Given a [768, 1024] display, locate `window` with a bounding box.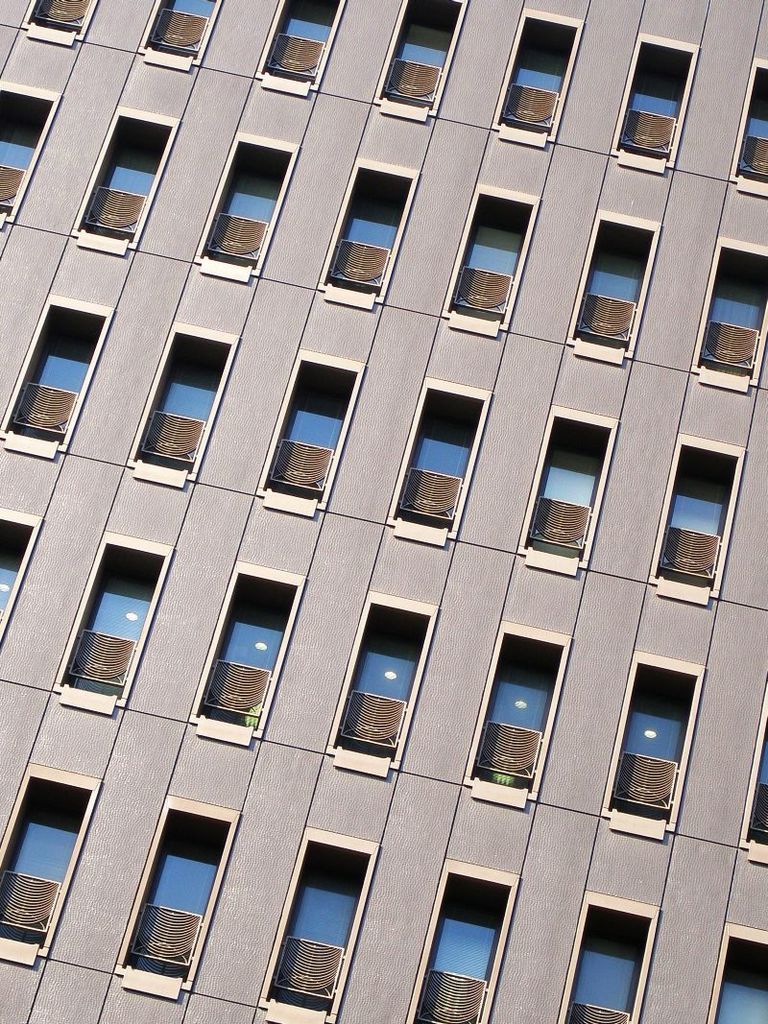
Located: <region>27, 0, 96, 32</region>.
